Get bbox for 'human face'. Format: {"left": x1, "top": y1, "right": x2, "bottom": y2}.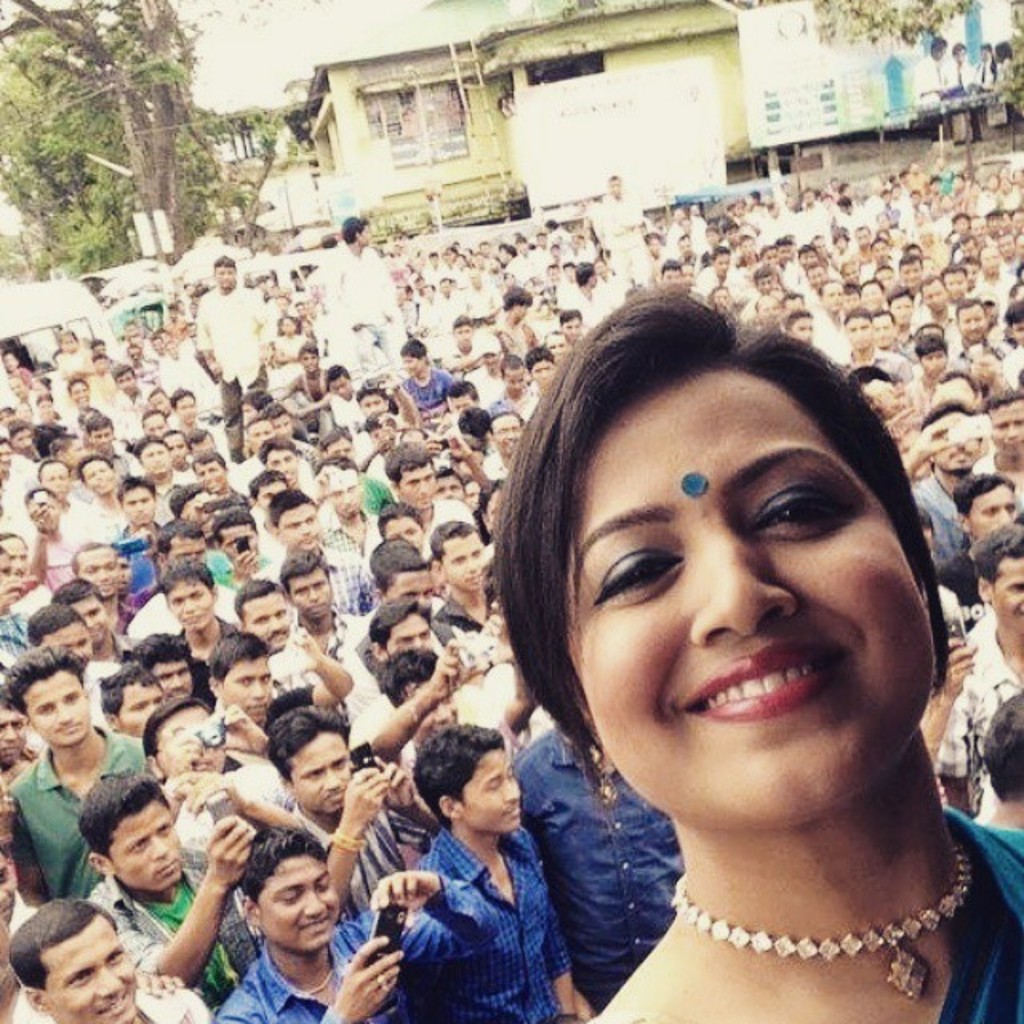
{"left": 443, "top": 538, "right": 485, "bottom": 590}.
